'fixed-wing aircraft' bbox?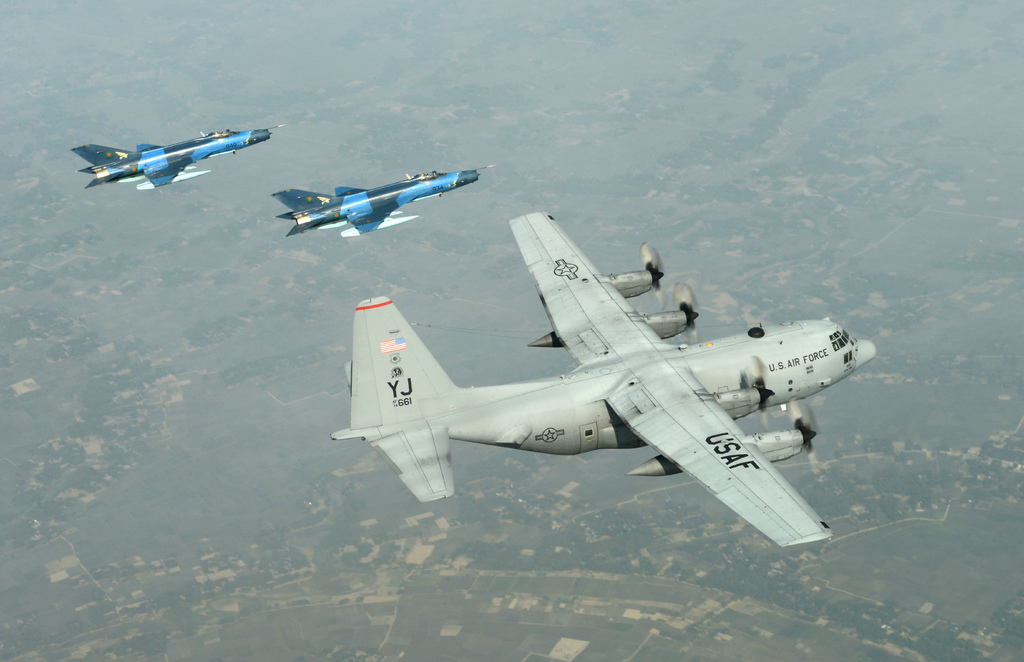
crop(69, 122, 285, 191)
